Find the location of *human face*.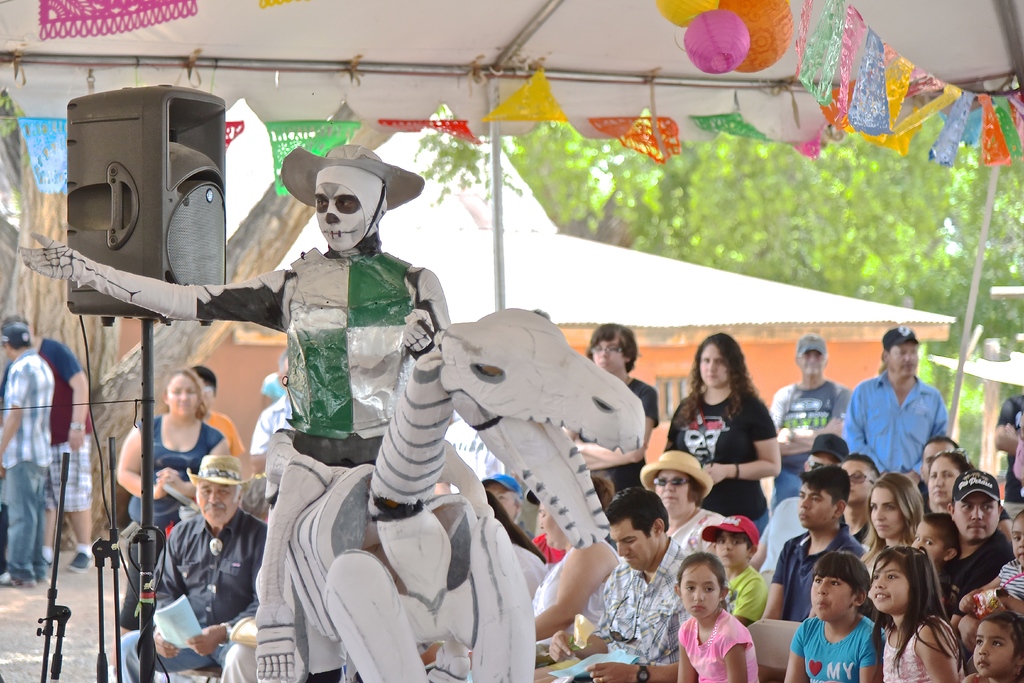
Location: left=678, top=562, right=720, bottom=621.
